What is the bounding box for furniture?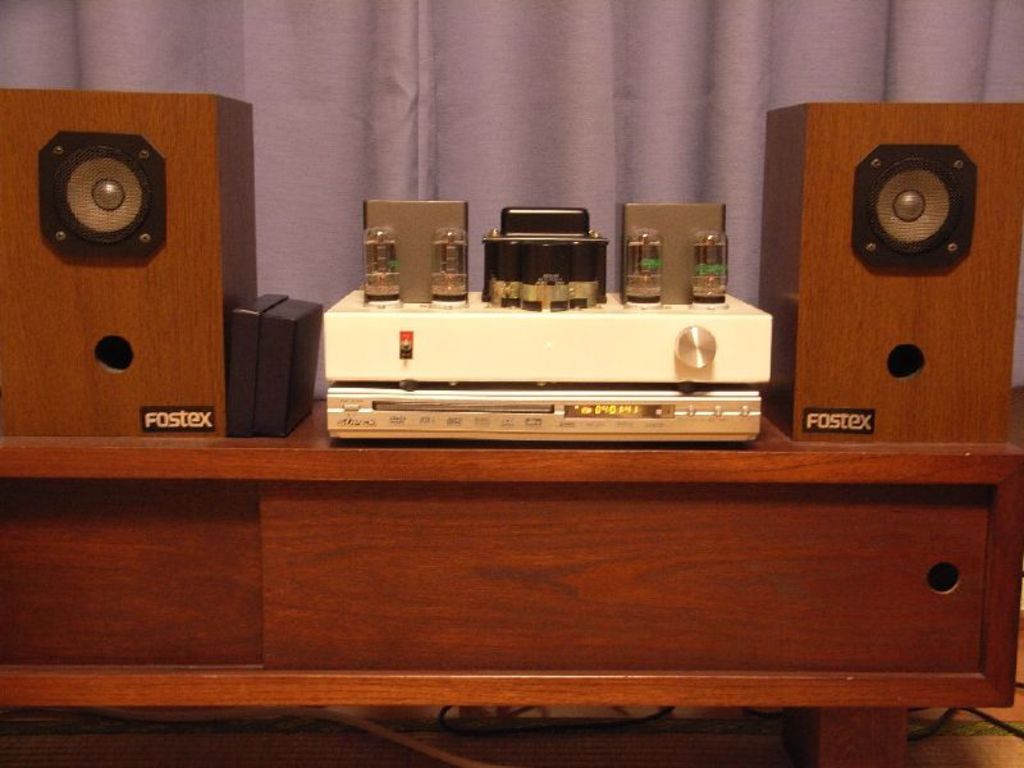
0,383,1019,767.
